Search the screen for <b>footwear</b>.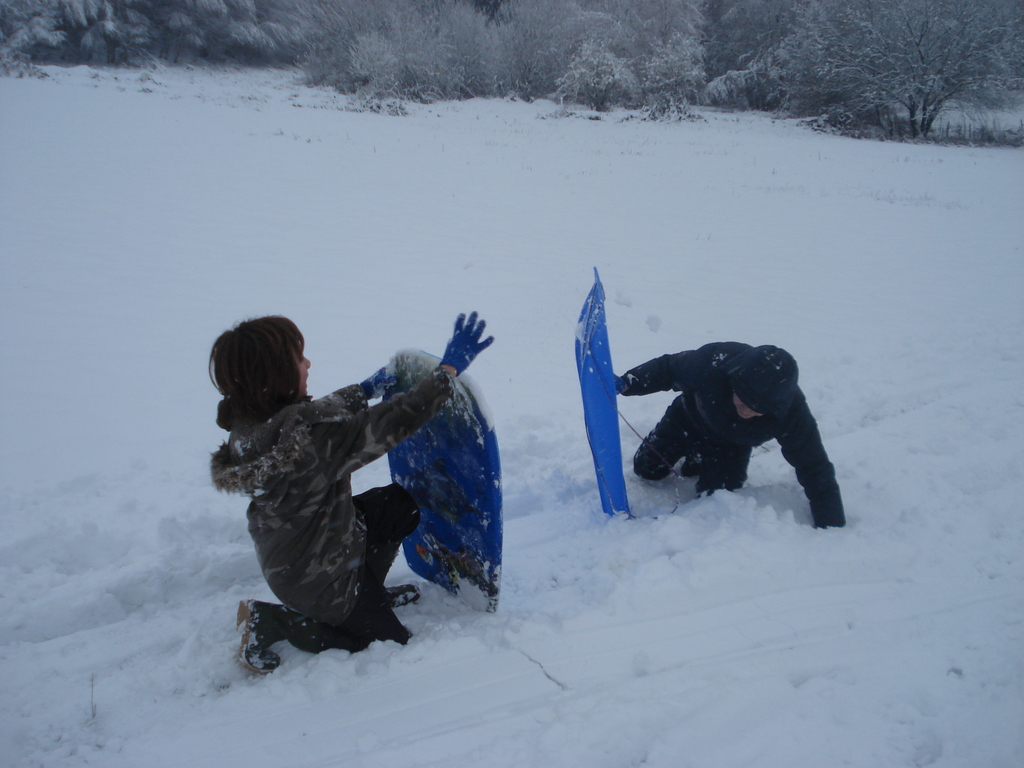
Found at (x1=229, y1=600, x2=285, y2=675).
